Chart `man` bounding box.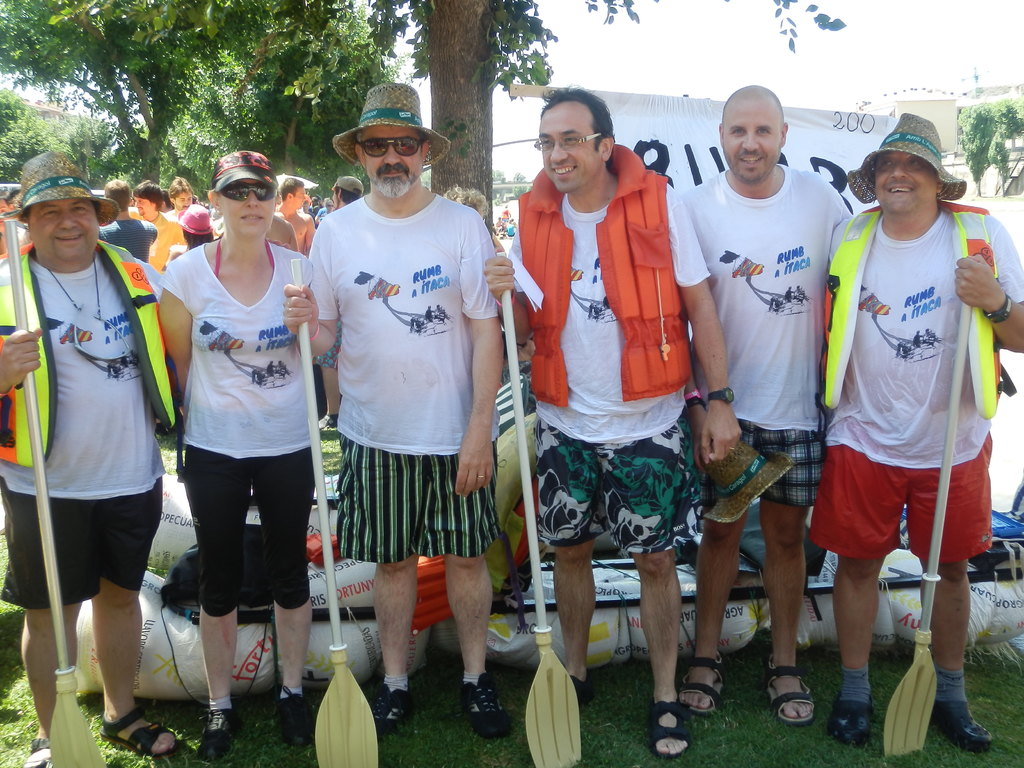
Charted: l=669, t=83, r=859, b=732.
